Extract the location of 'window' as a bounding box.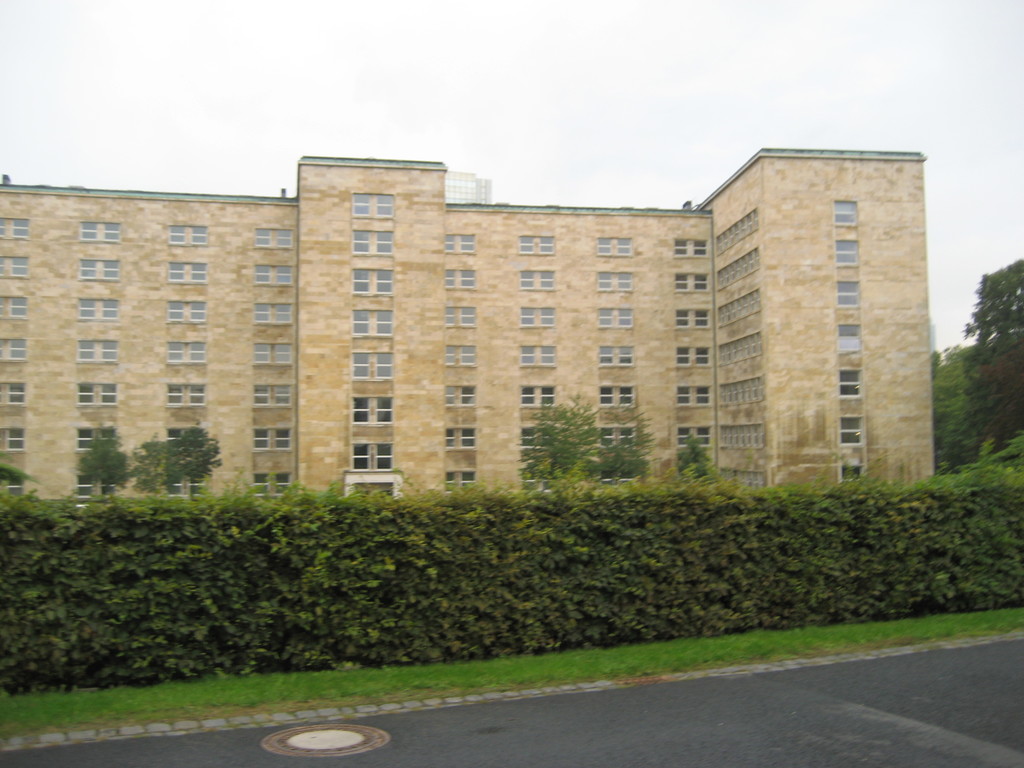
<region>669, 237, 707, 254</region>.
